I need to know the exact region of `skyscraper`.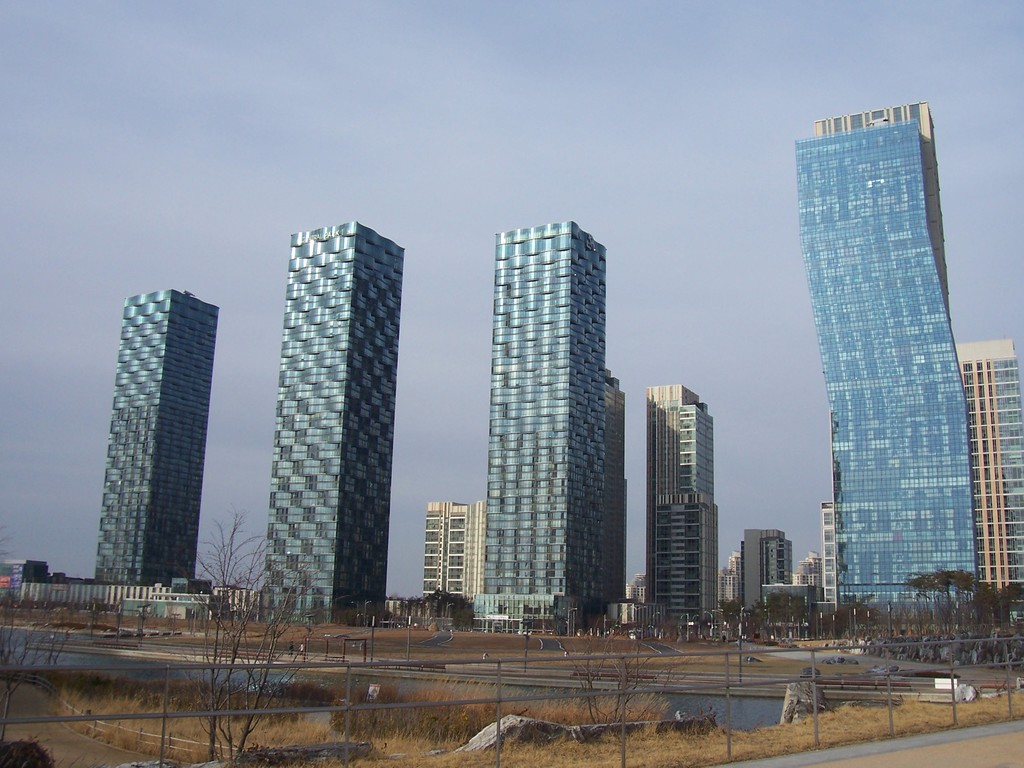
Region: left=788, top=65, right=979, bottom=668.
